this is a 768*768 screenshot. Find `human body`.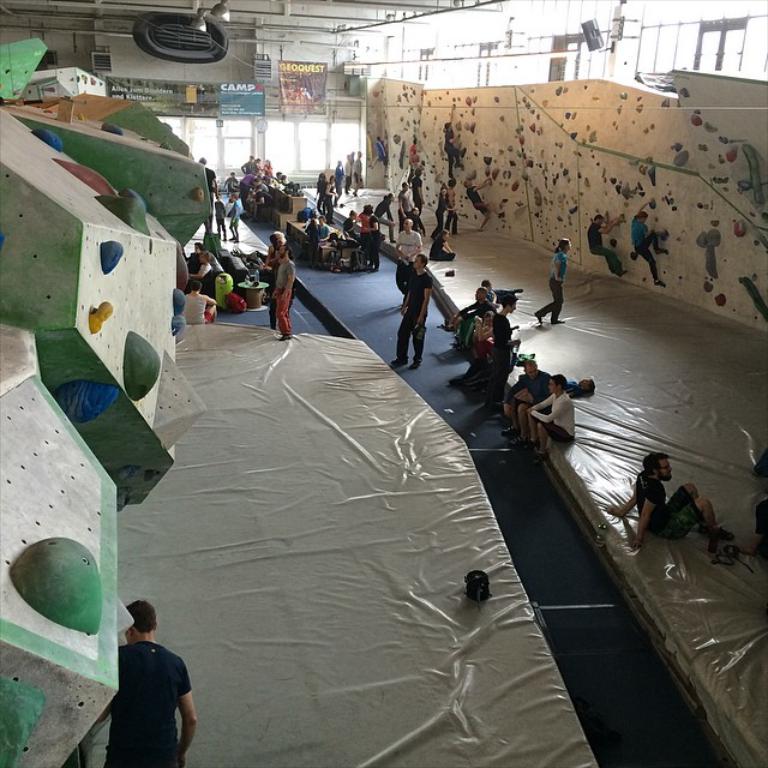
Bounding box: pyautogui.locateOnScreen(443, 125, 461, 176).
